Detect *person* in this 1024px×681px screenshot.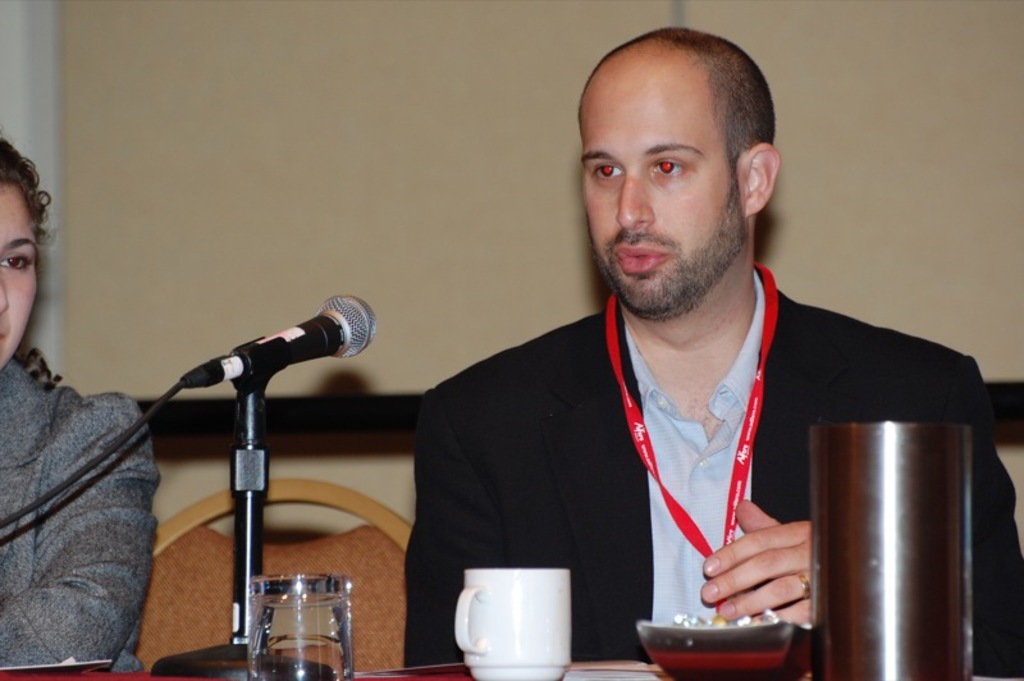
Detection: l=0, t=128, r=166, b=675.
